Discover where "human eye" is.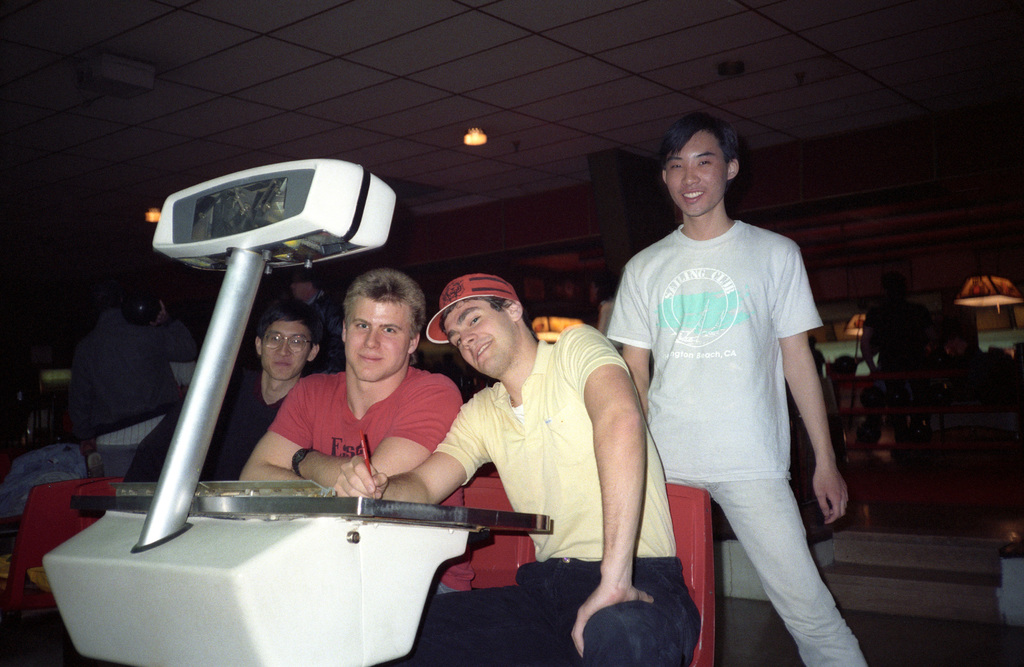
Discovered at l=270, t=334, r=281, b=343.
